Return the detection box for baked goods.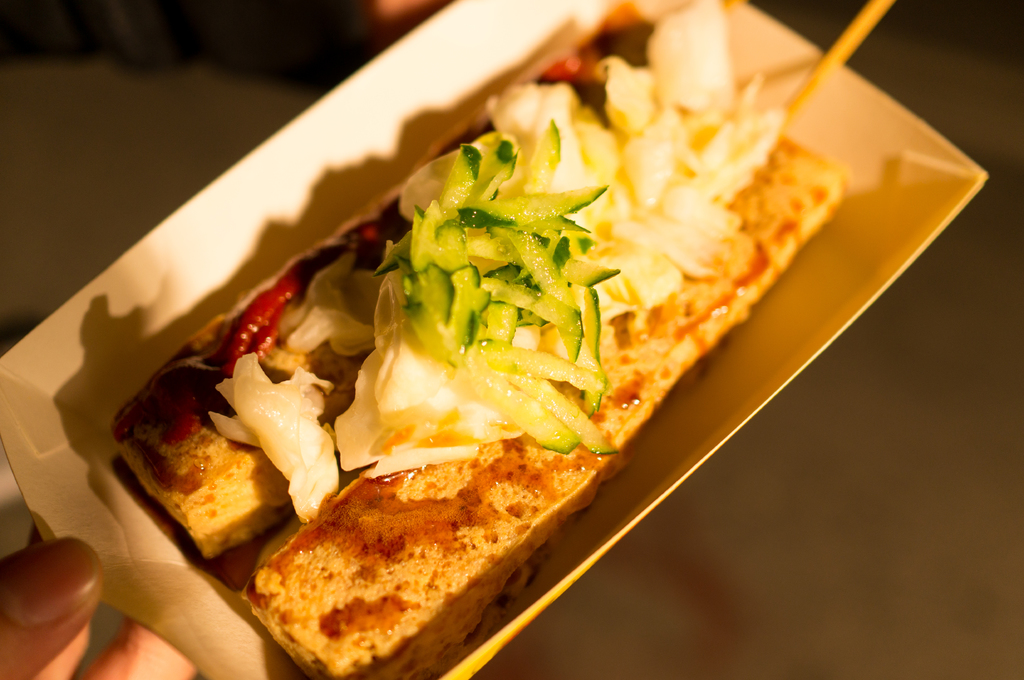
(left=108, top=0, right=845, bottom=679).
